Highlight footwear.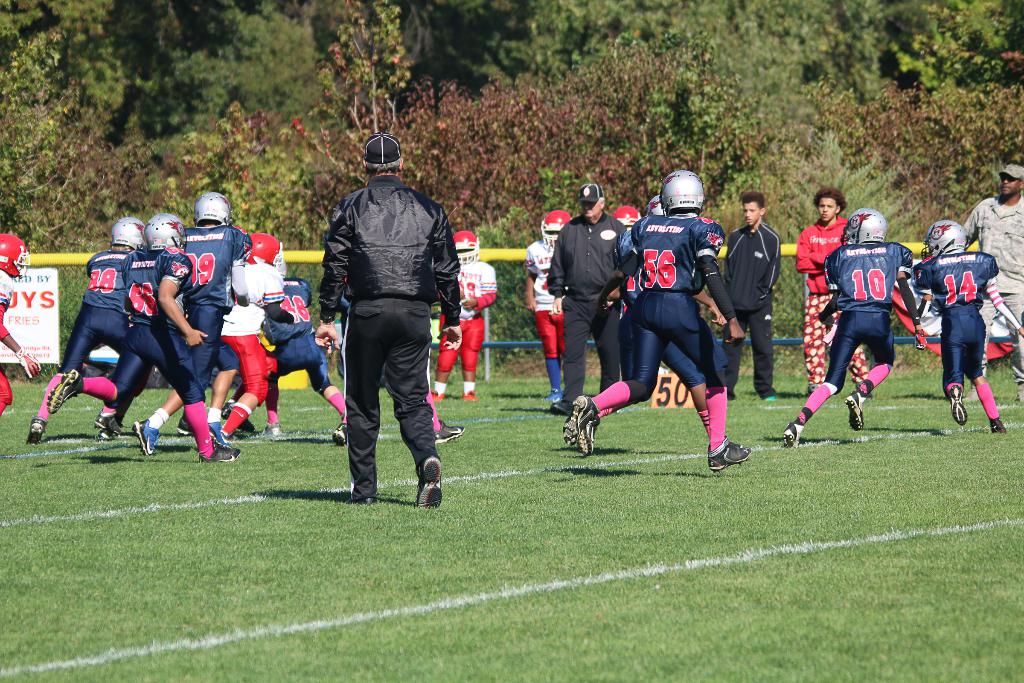
Highlighted region: 991, 418, 1007, 436.
